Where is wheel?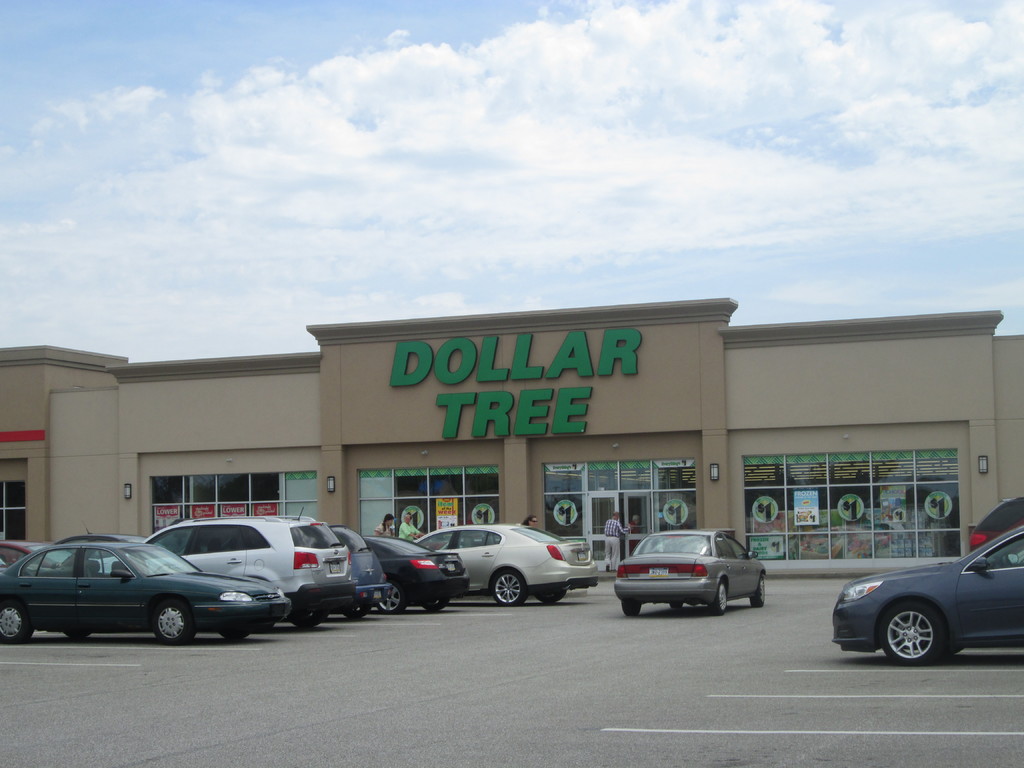
locate(537, 590, 565, 604).
